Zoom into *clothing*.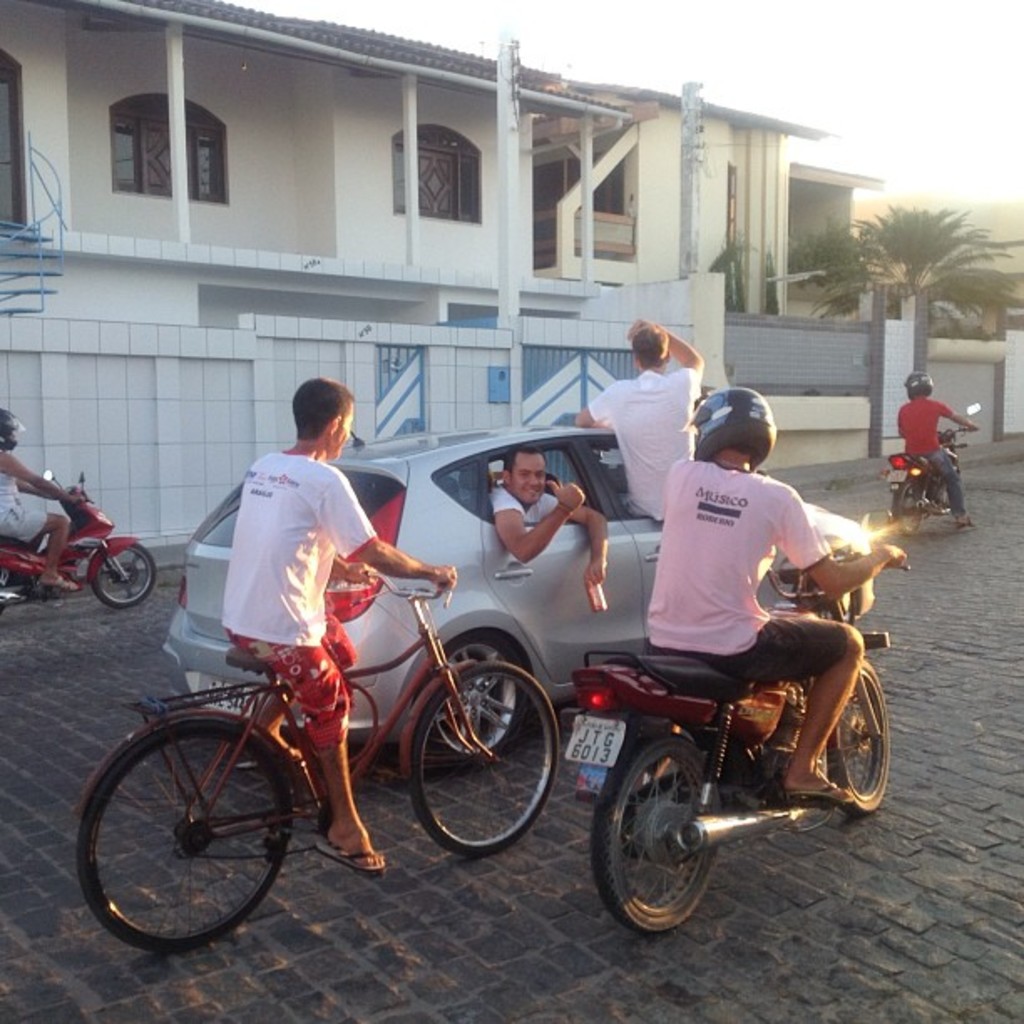
Zoom target: box=[219, 448, 380, 750].
